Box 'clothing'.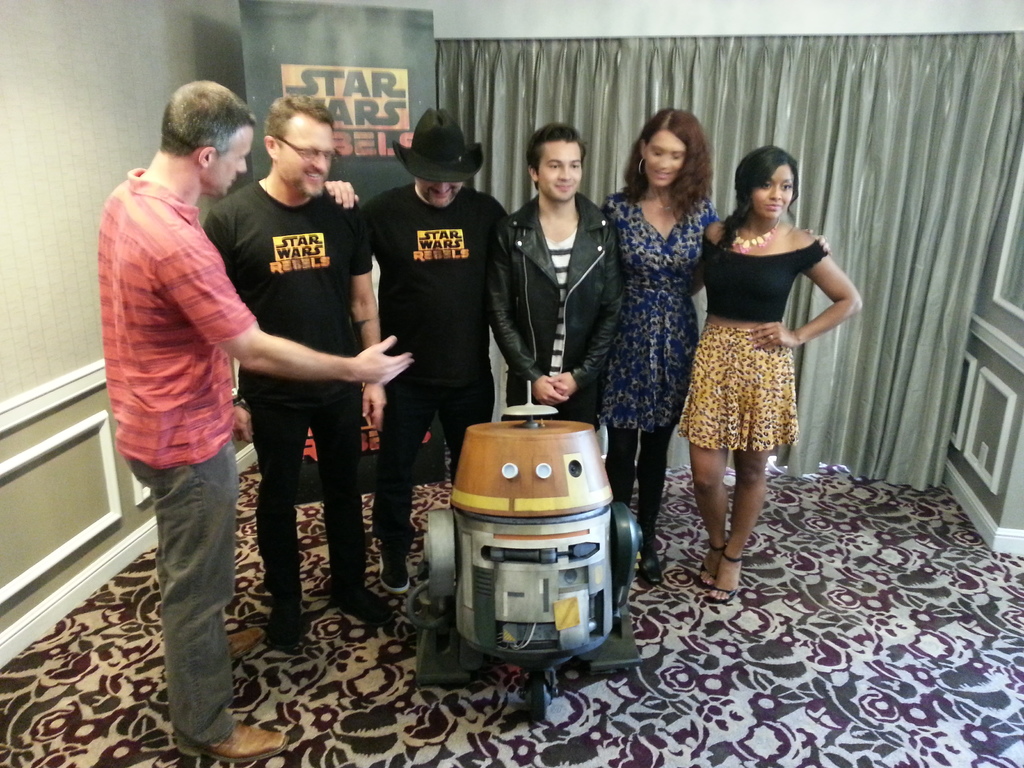
BBox(698, 227, 825, 441).
